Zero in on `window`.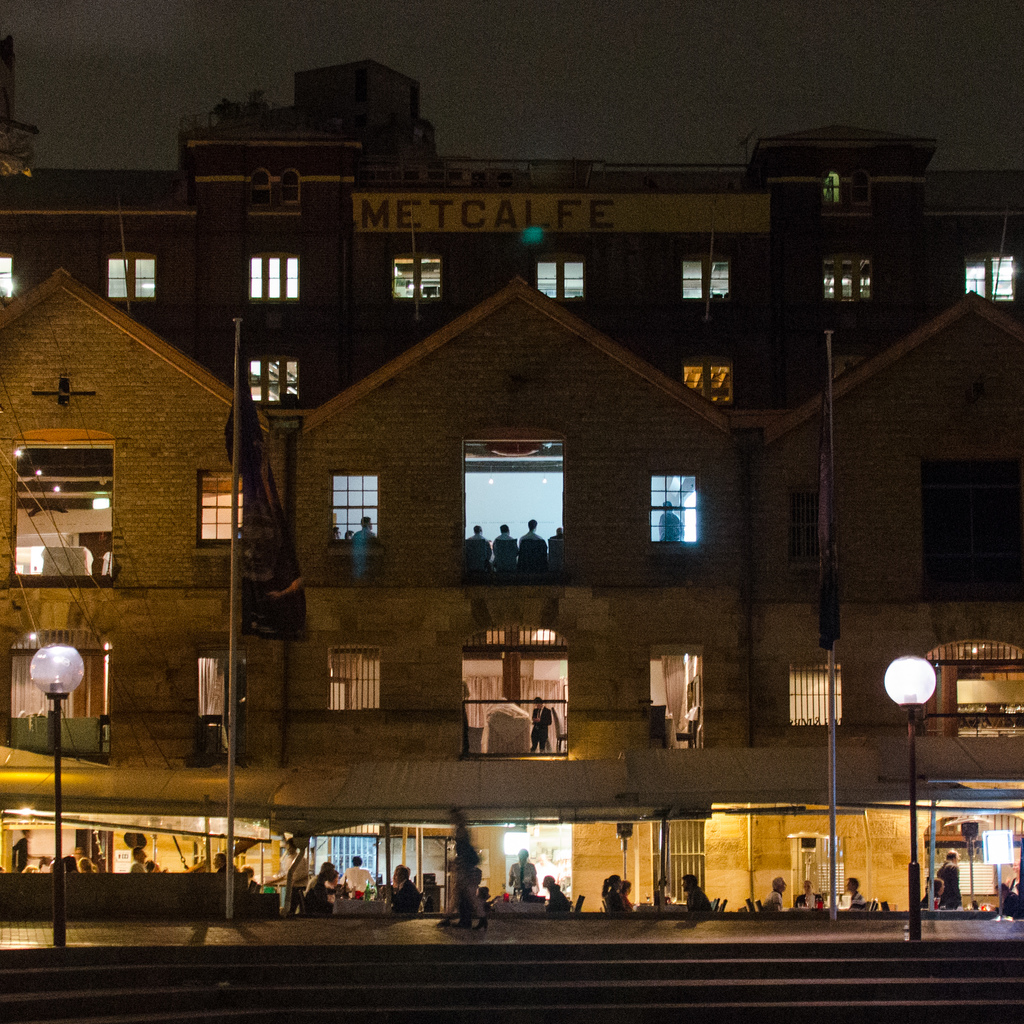
Zeroed in: 464:652:574:758.
